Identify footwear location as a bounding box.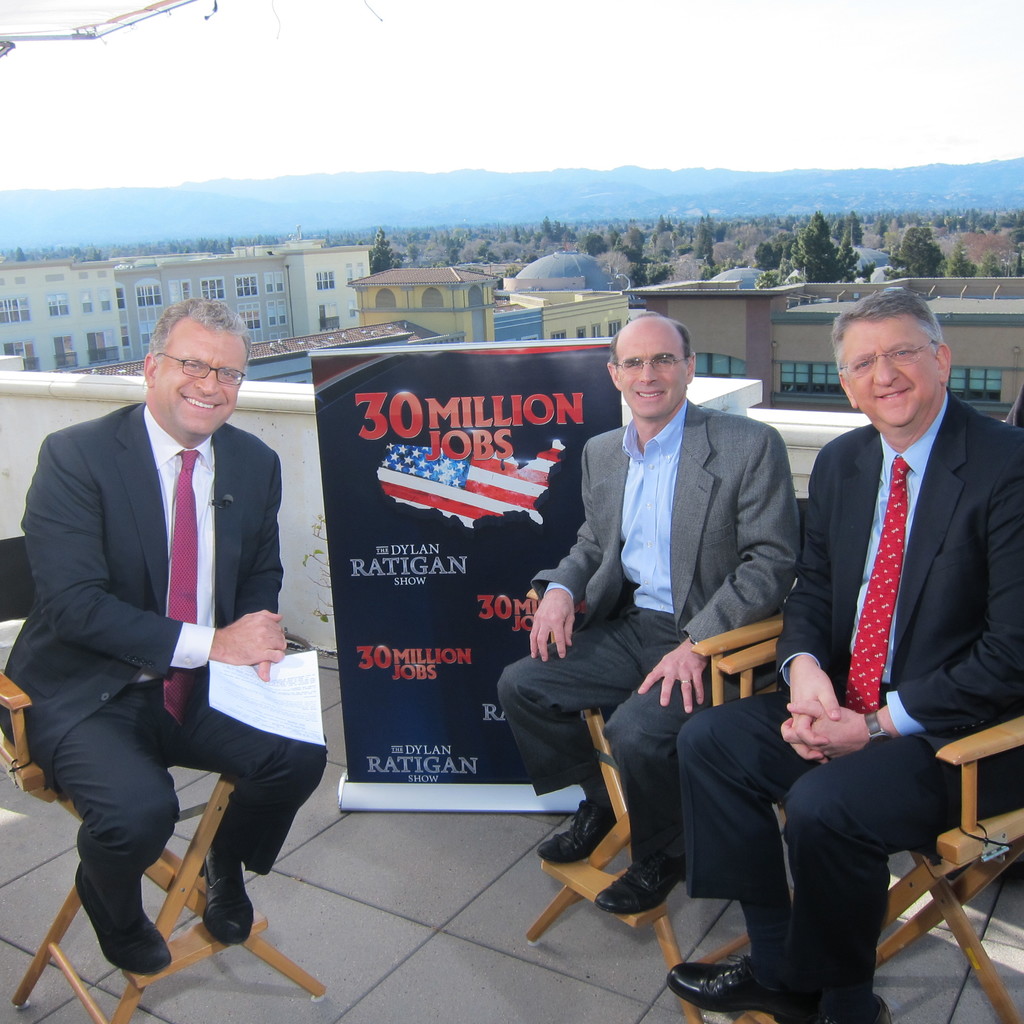
673 956 790 1011.
